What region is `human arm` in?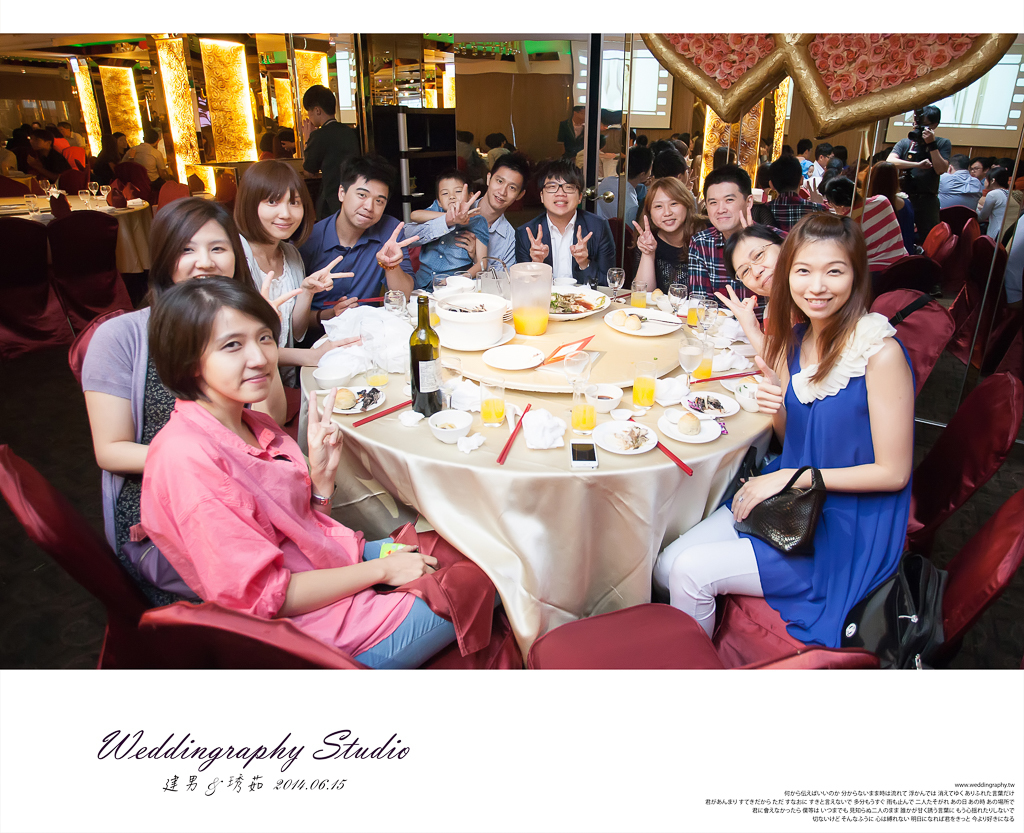
box=[922, 125, 957, 177].
